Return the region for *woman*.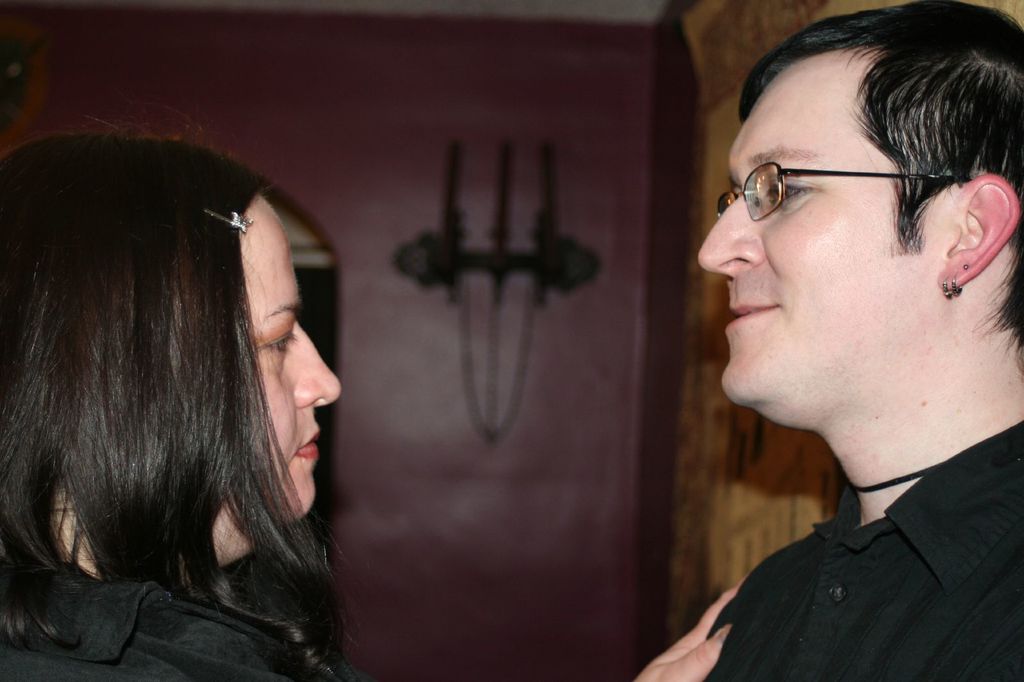
[0, 117, 745, 681].
